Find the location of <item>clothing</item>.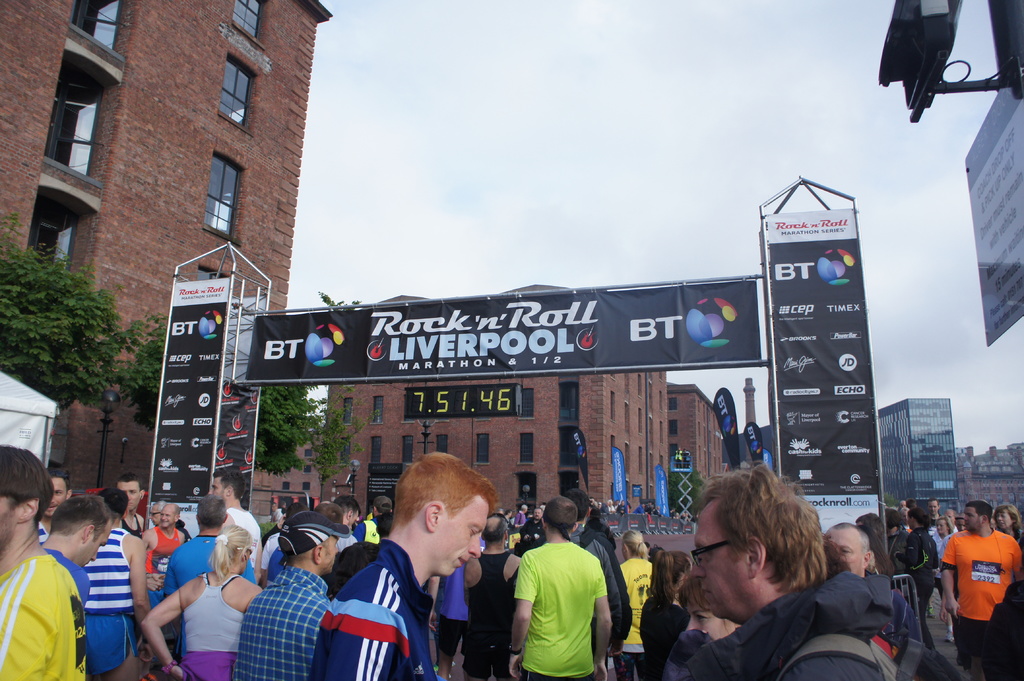
Location: x1=181, y1=575, x2=245, y2=680.
